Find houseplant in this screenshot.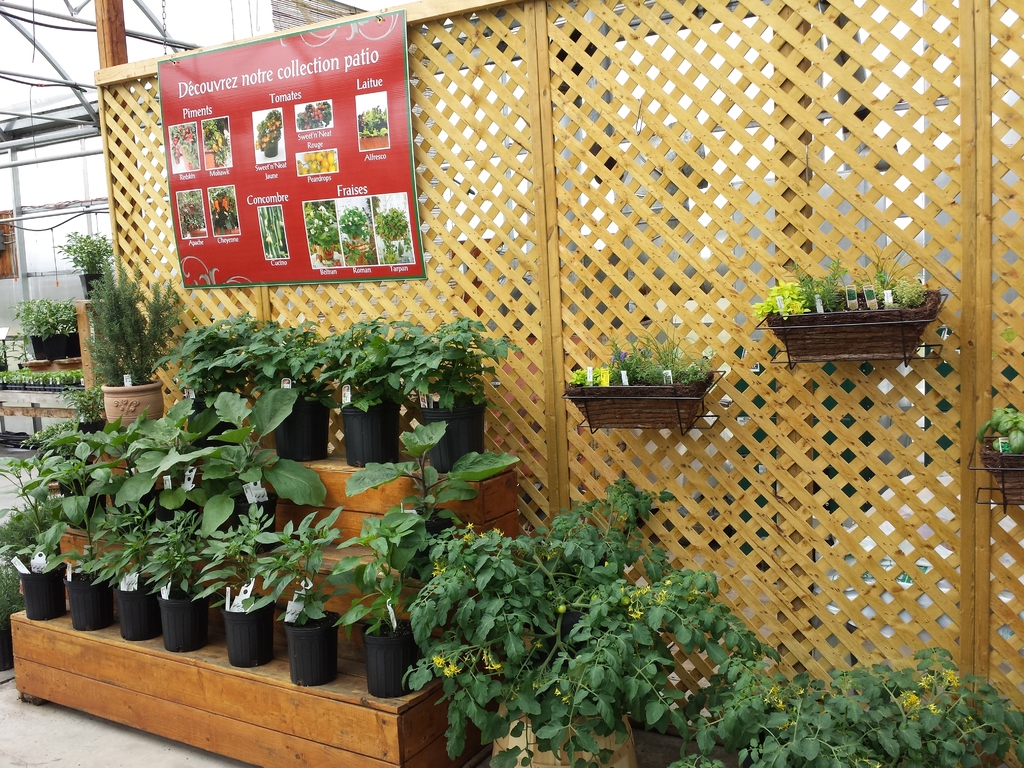
The bounding box for houseplant is detection(108, 554, 159, 641).
